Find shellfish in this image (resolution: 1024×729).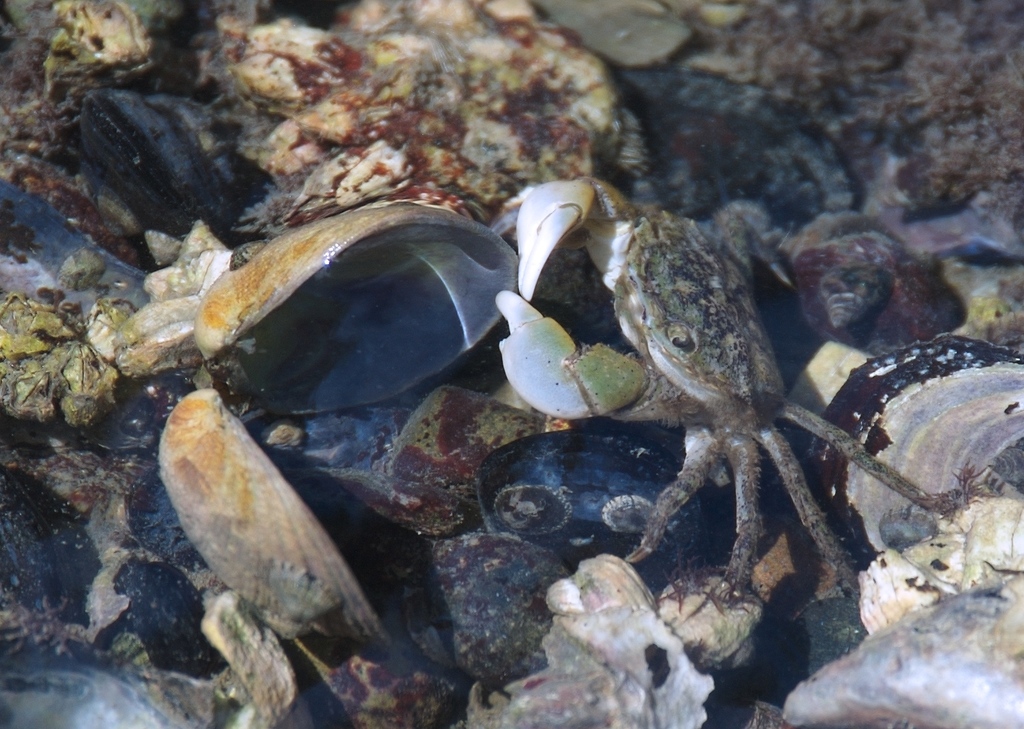
<bbox>147, 204, 521, 655</bbox>.
